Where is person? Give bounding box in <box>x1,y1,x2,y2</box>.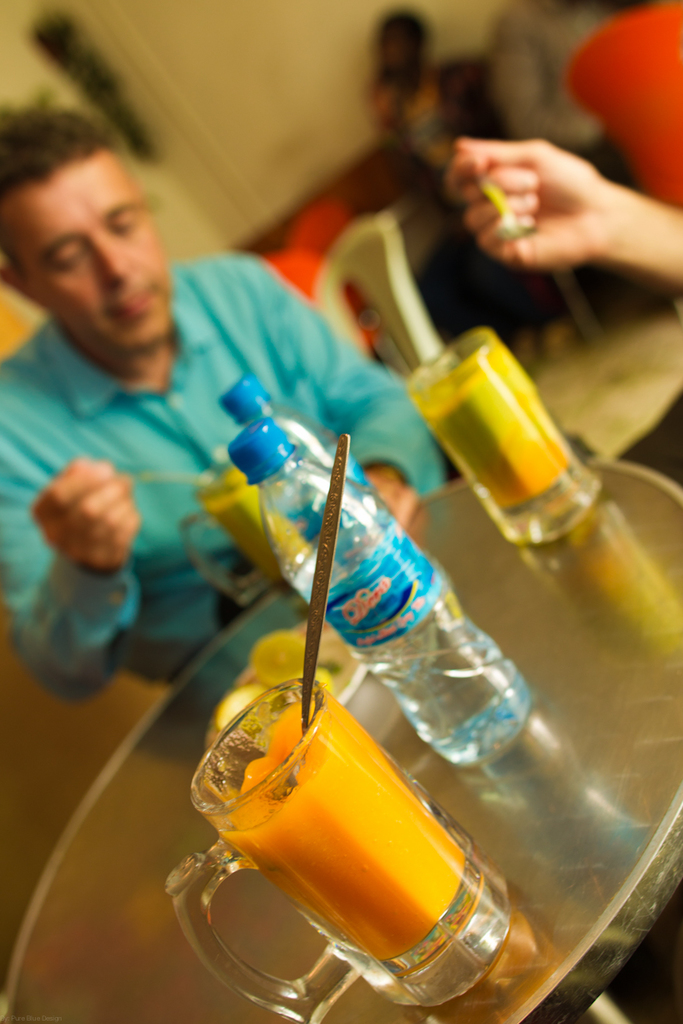
<box>22,113,325,783</box>.
